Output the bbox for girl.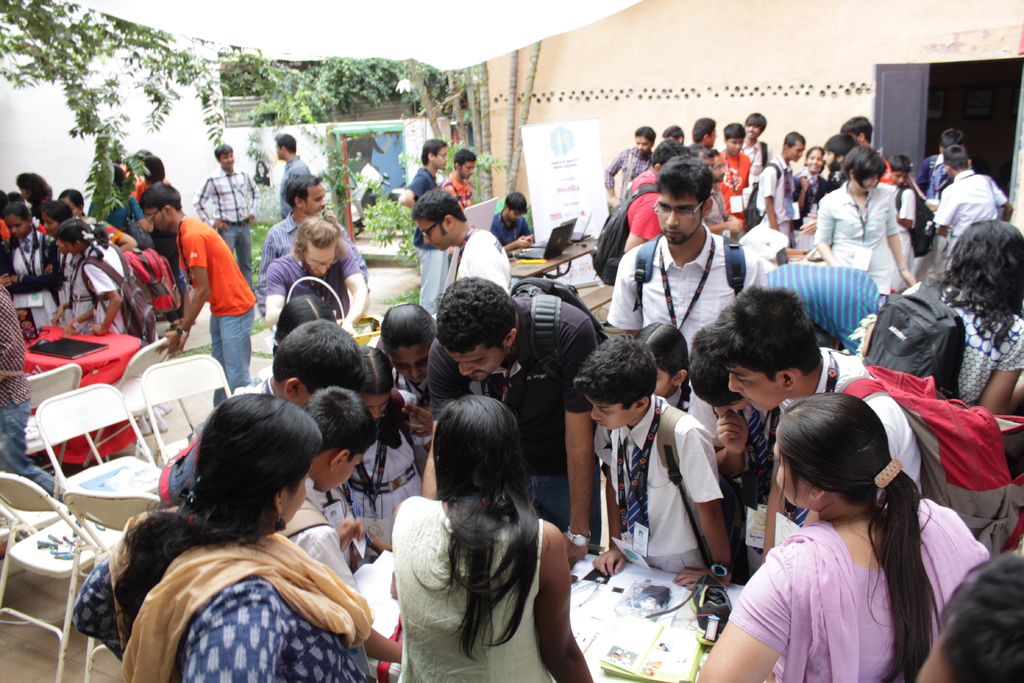
bbox(0, 198, 57, 341).
